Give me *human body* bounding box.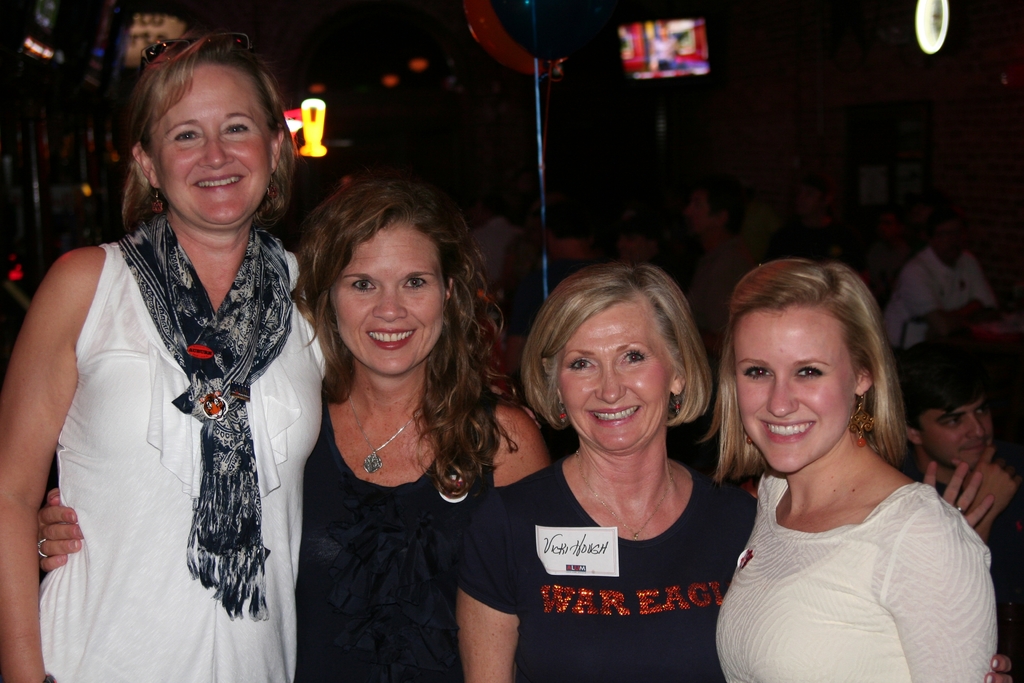
locate(880, 257, 1012, 356).
